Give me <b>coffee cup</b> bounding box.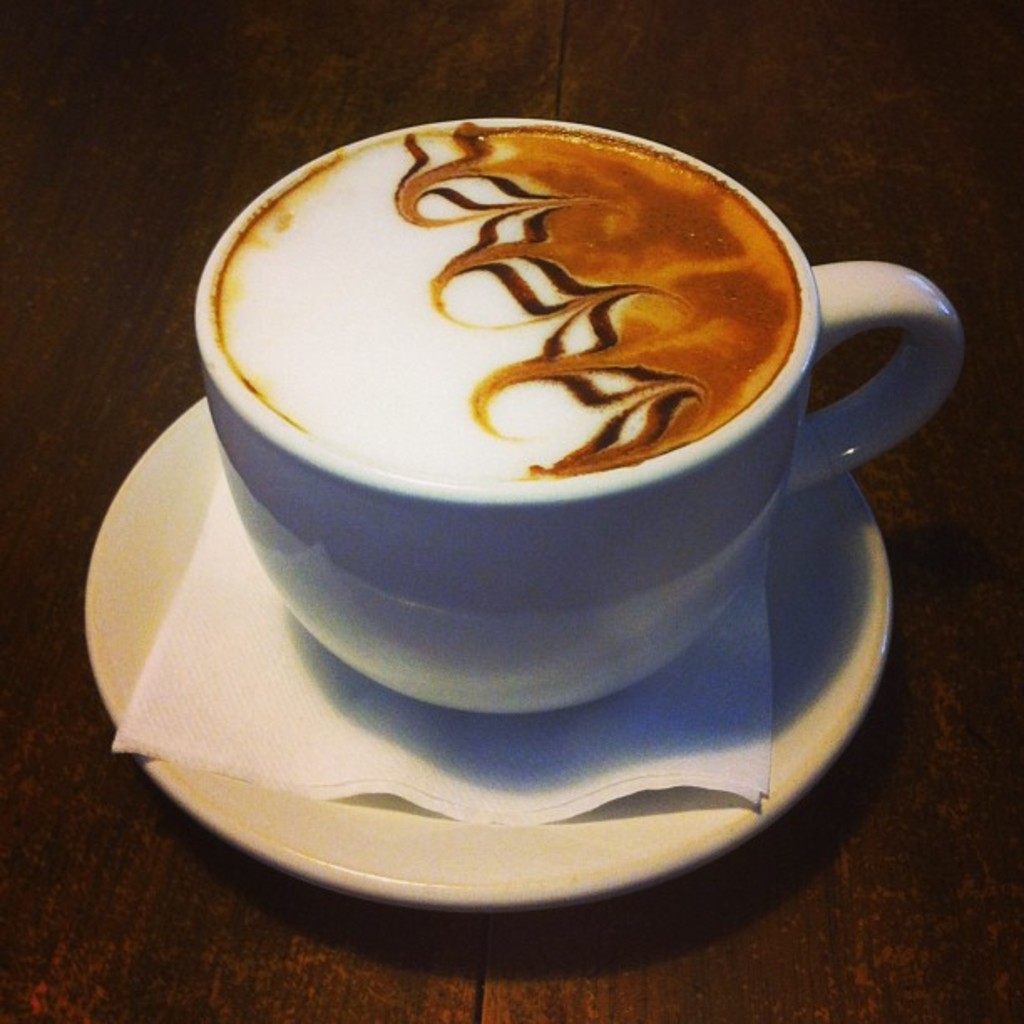
<region>189, 110, 967, 718</region>.
